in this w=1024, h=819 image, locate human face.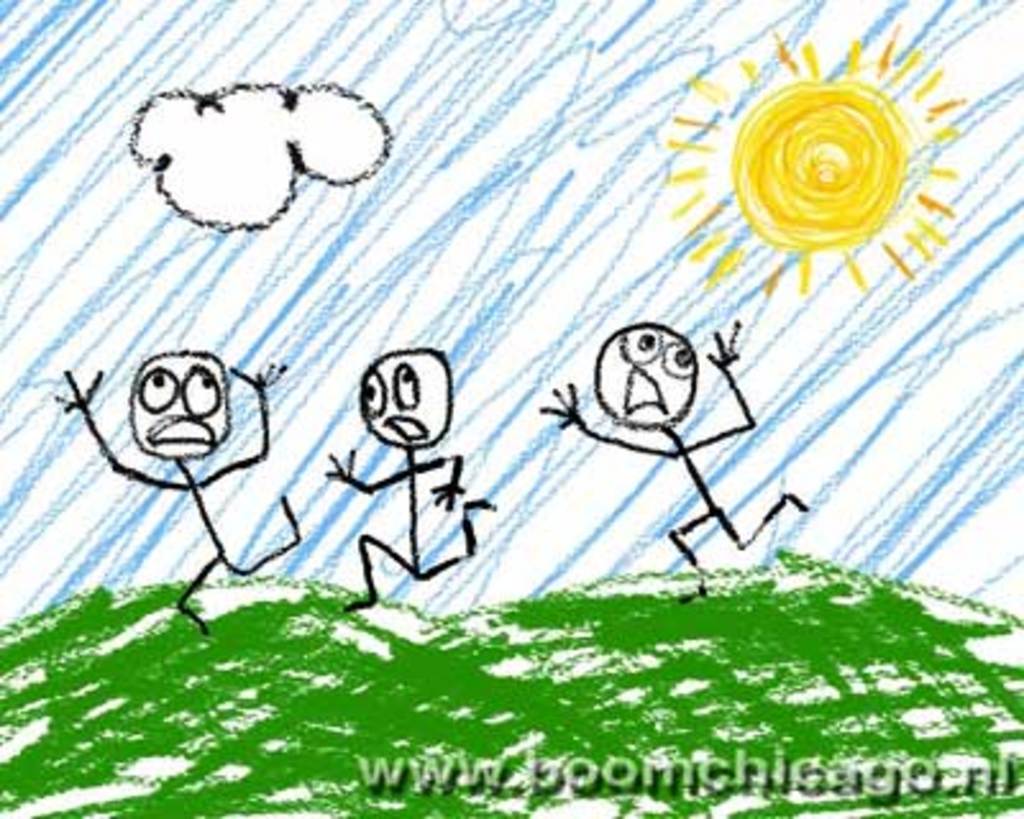
Bounding box: [133,353,228,458].
